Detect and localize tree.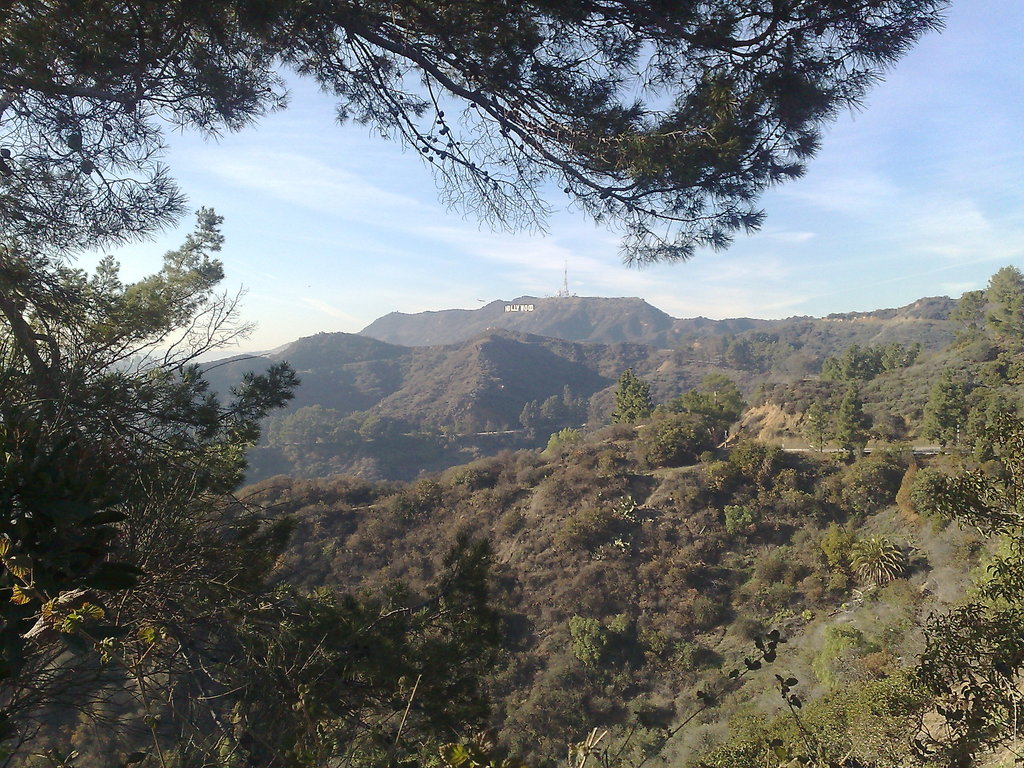
Localized at 841:446:922:523.
